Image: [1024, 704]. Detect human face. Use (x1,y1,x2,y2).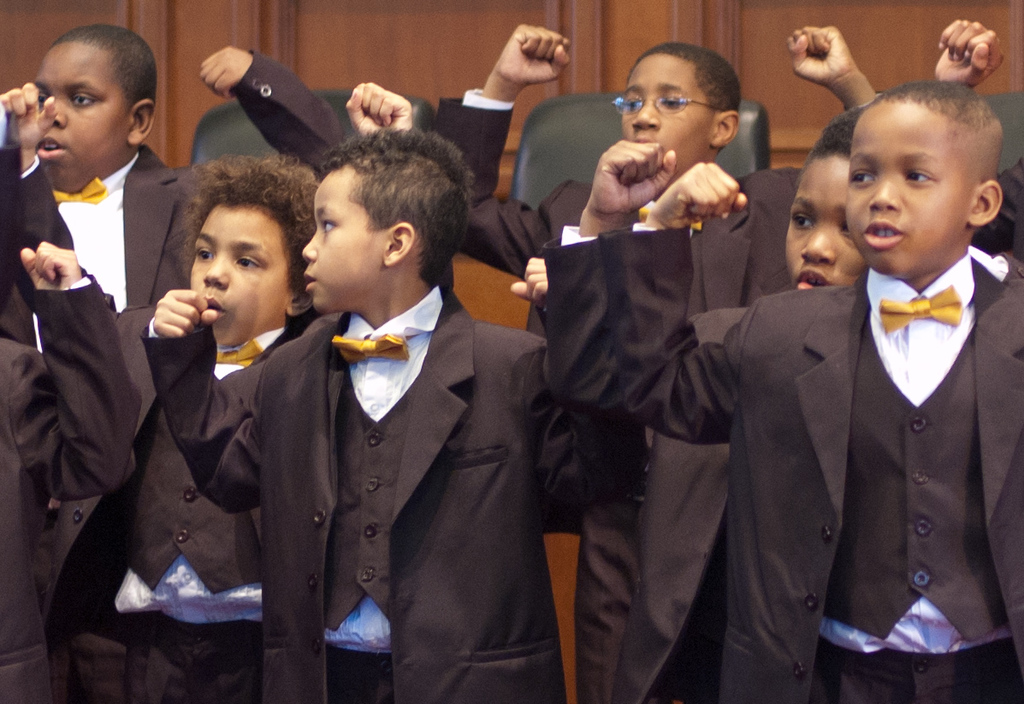
(303,165,385,314).
